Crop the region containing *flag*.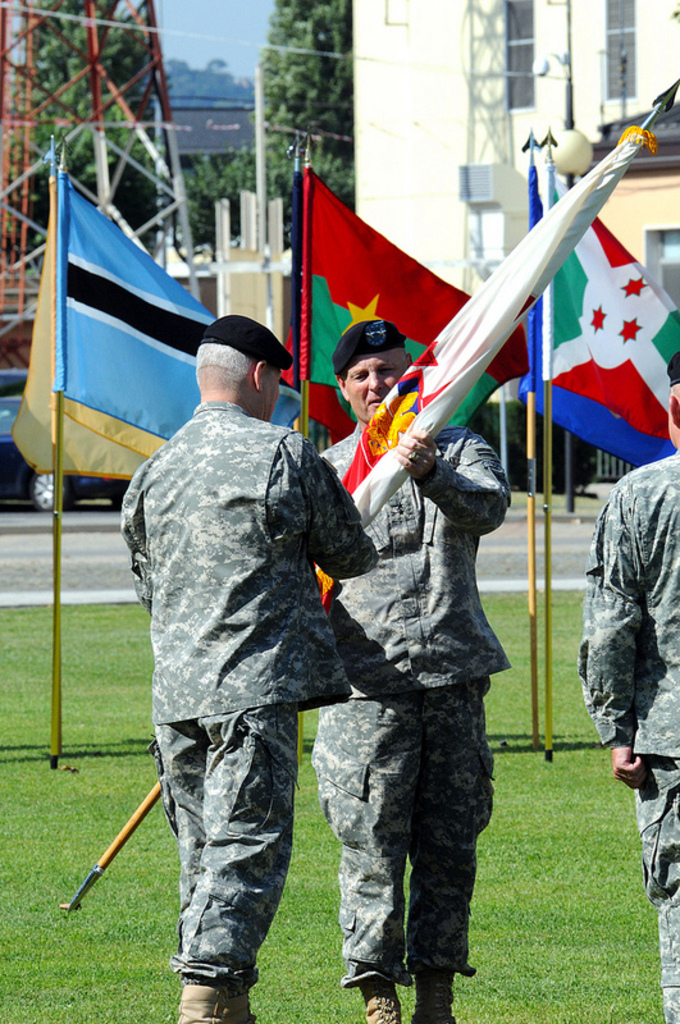
Crop region: bbox=(32, 137, 264, 509).
